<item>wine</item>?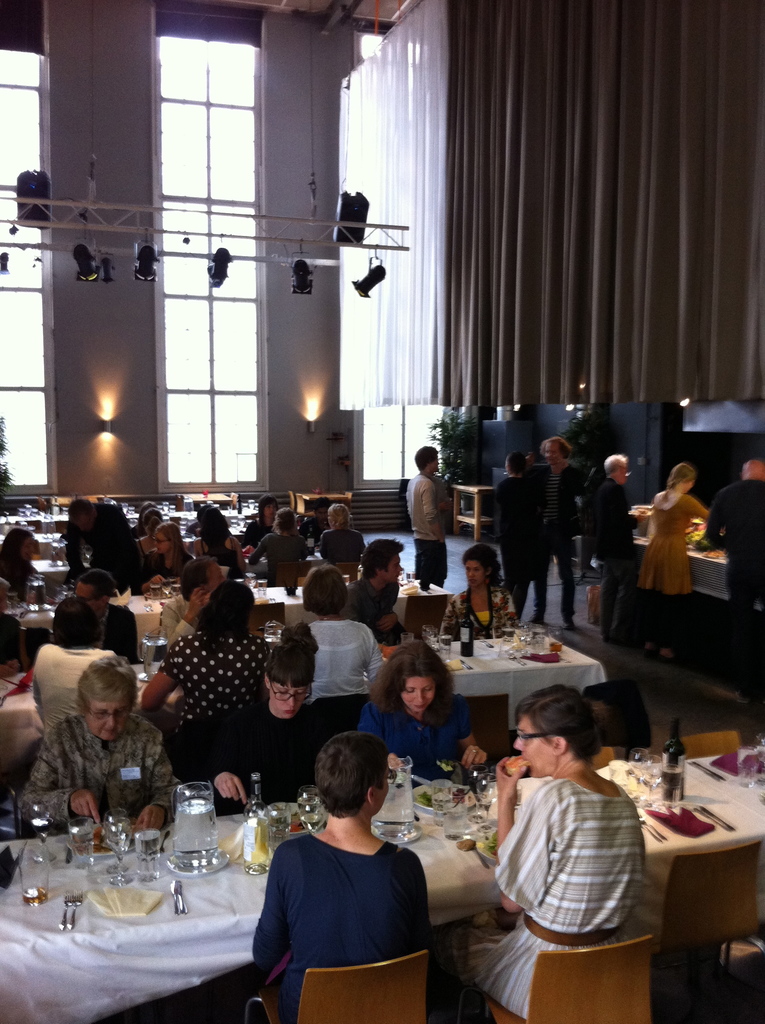
(651,715,689,806)
